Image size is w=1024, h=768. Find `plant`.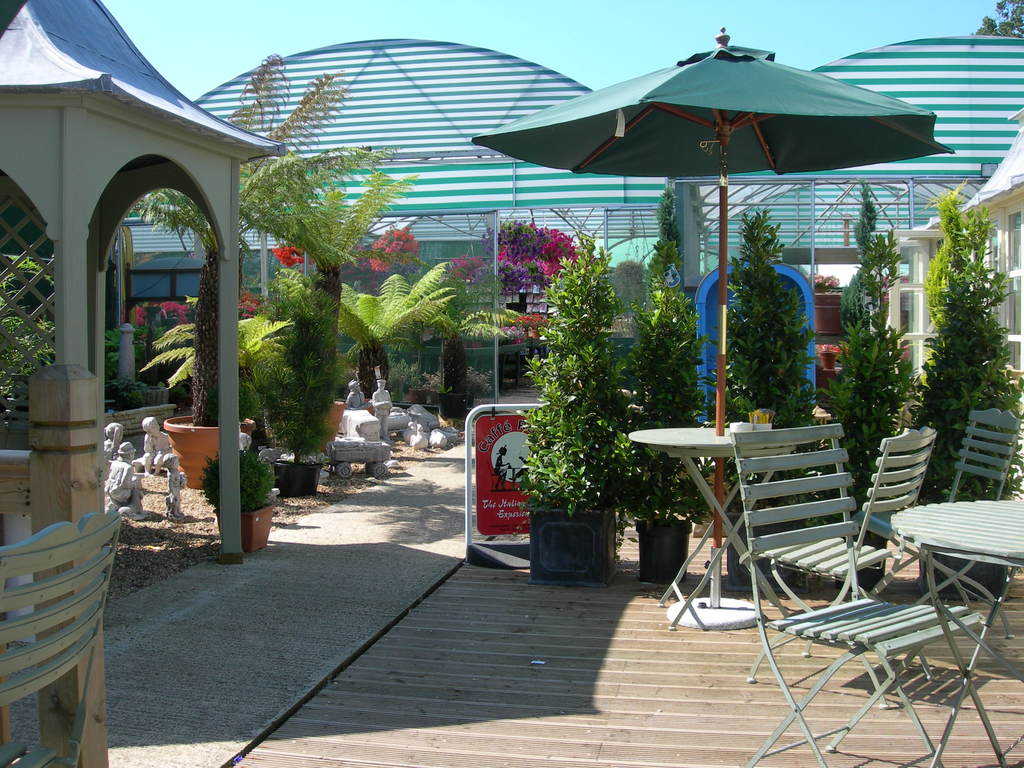
819,186,915,500.
